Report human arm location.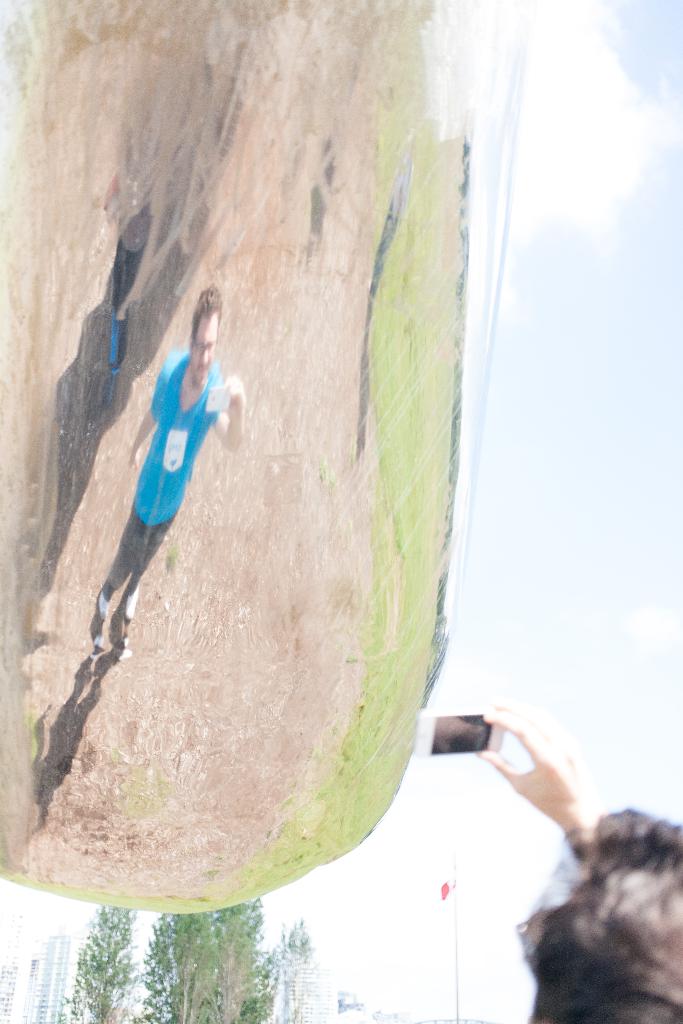
Report: {"left": 477, "top": 702, "right": 611, "bottom": 854}.
